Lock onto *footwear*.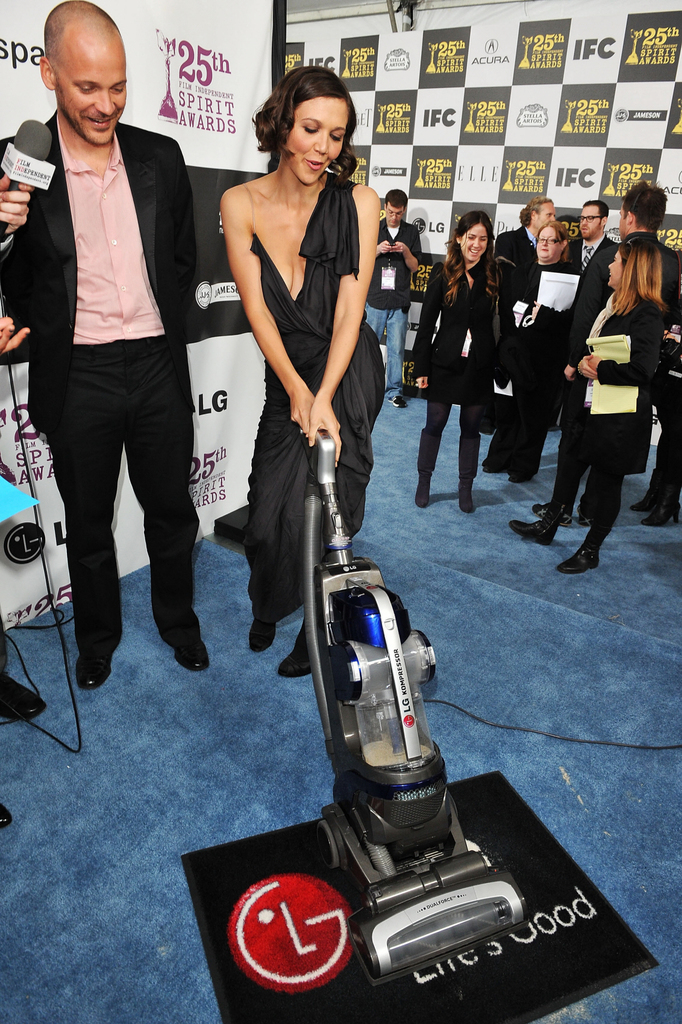
Locked: [460, 483, 476, 515].
